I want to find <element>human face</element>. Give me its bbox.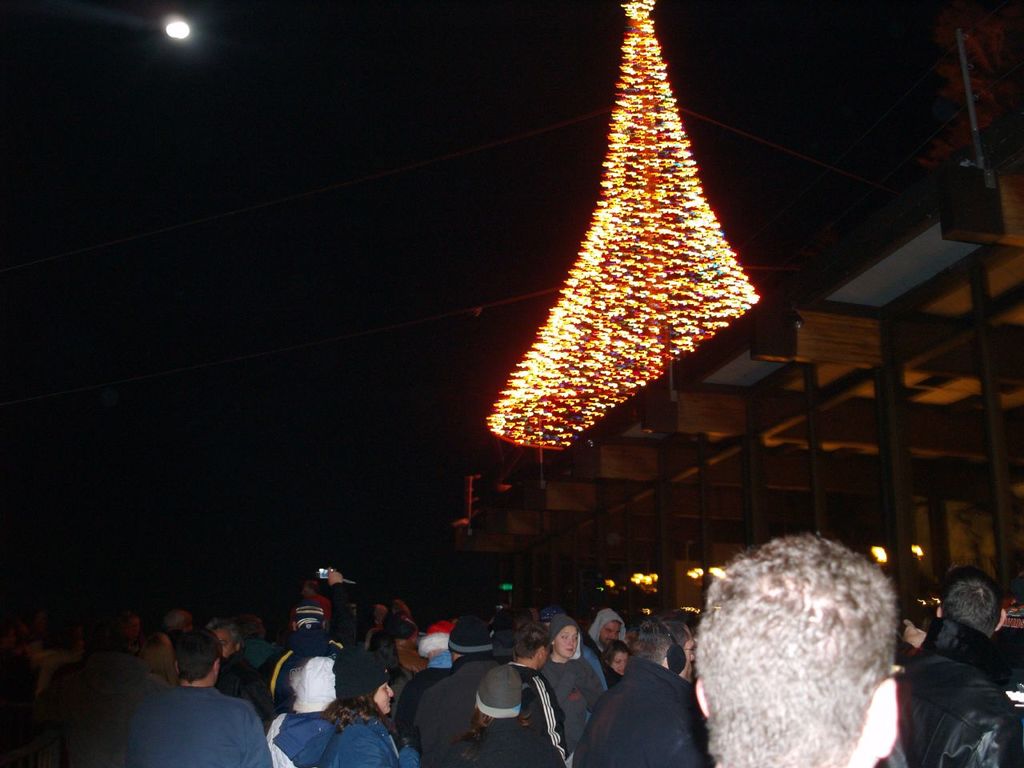
613 650 623 671.
